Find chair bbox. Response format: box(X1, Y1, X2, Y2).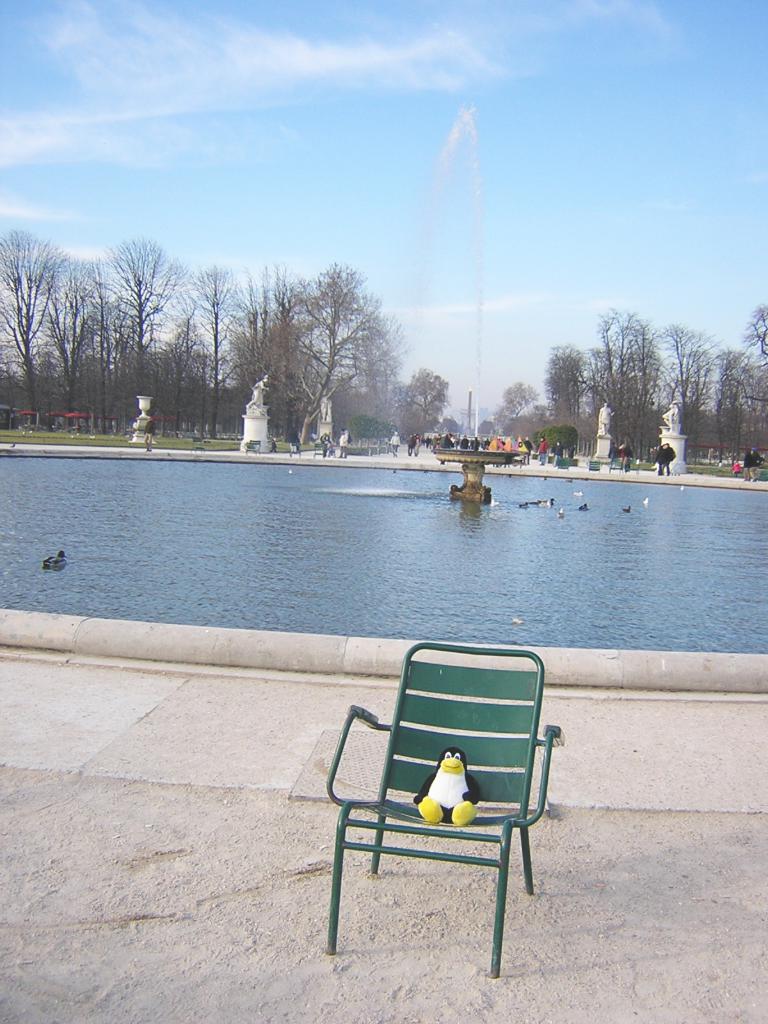
box(243, 440, 262, 456).
